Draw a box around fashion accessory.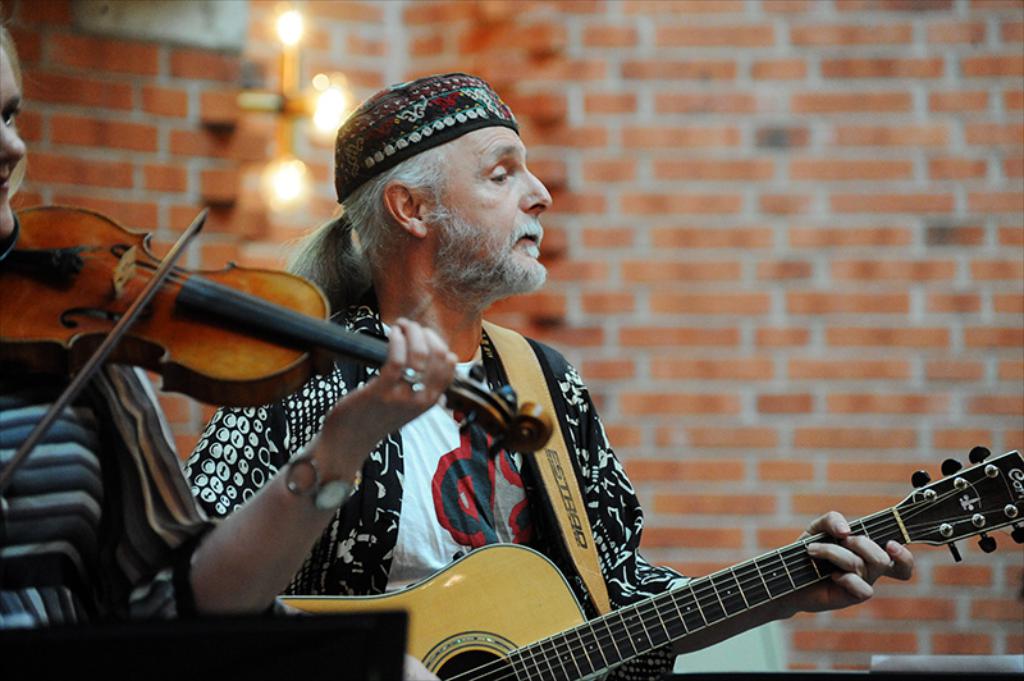
locate(340, 210, 355, 228).
